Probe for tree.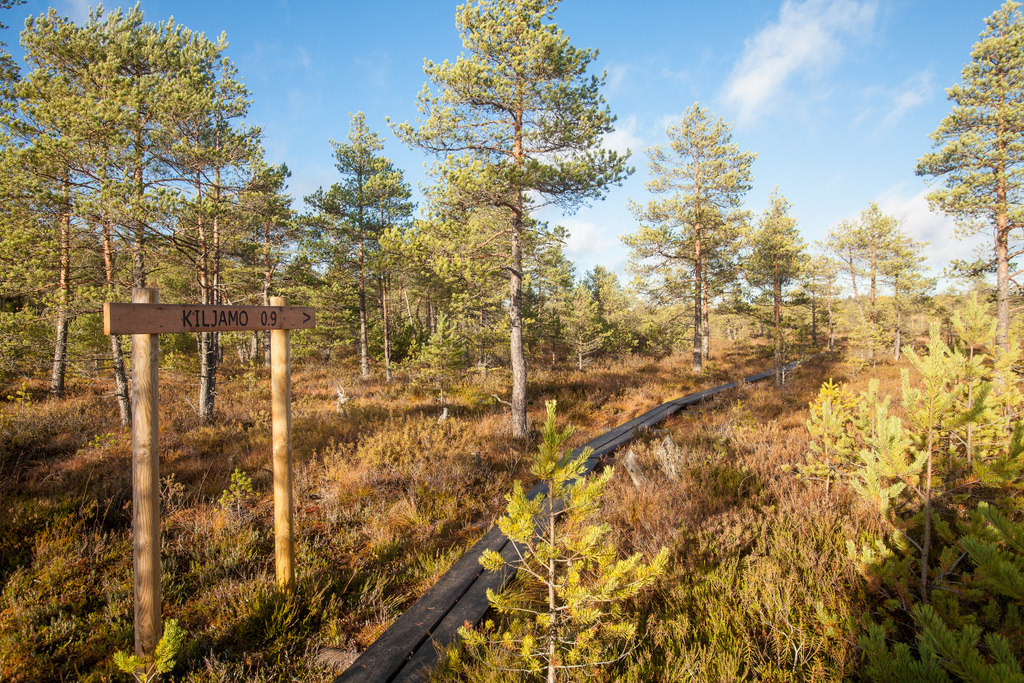
Probe result: select_region(0, 0, 264, 433).
